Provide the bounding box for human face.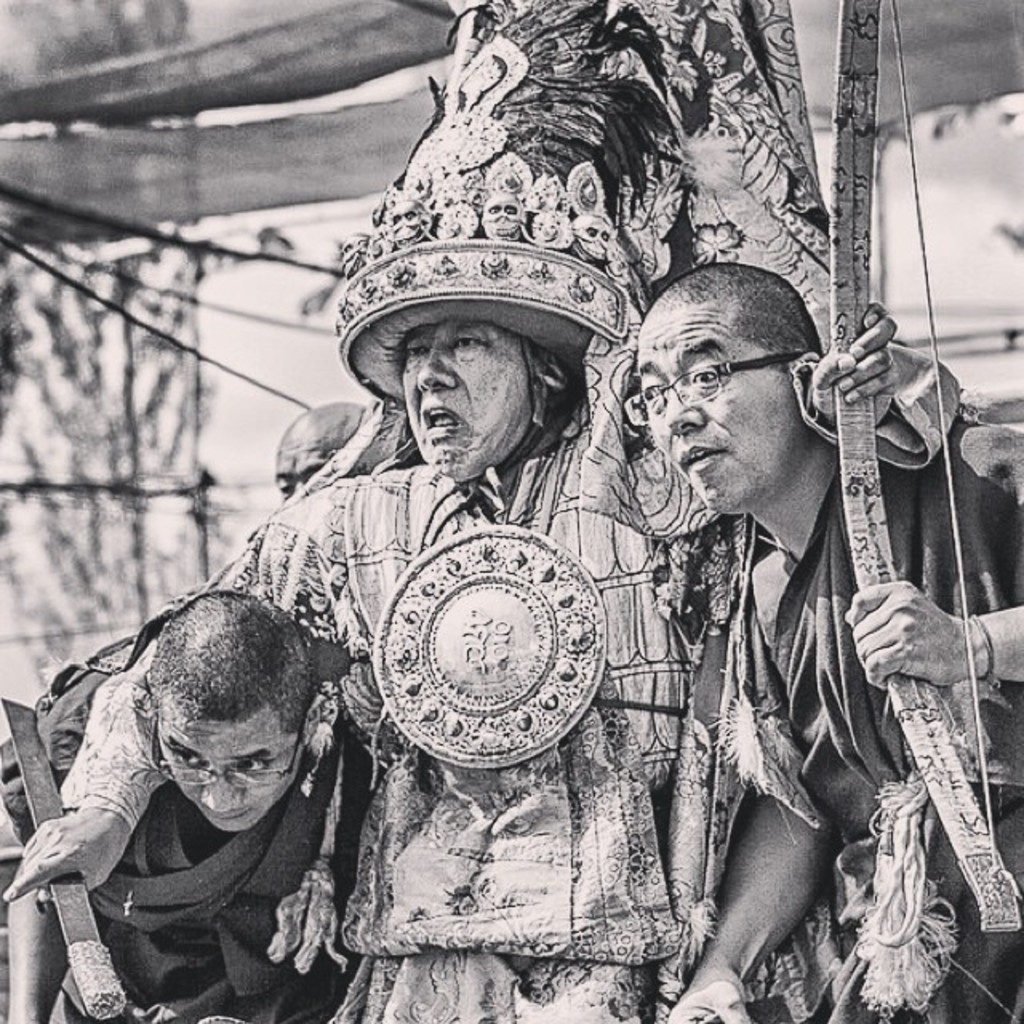
154/720/298/832.
